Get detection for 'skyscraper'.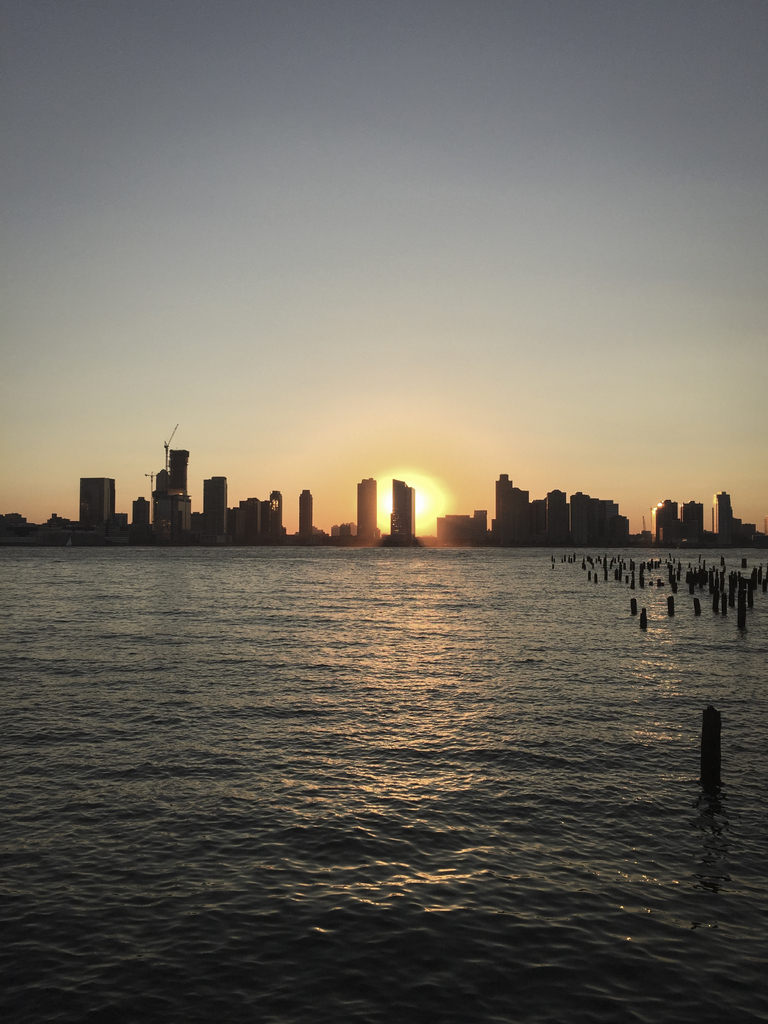
Detection: (550,490,566,530).
